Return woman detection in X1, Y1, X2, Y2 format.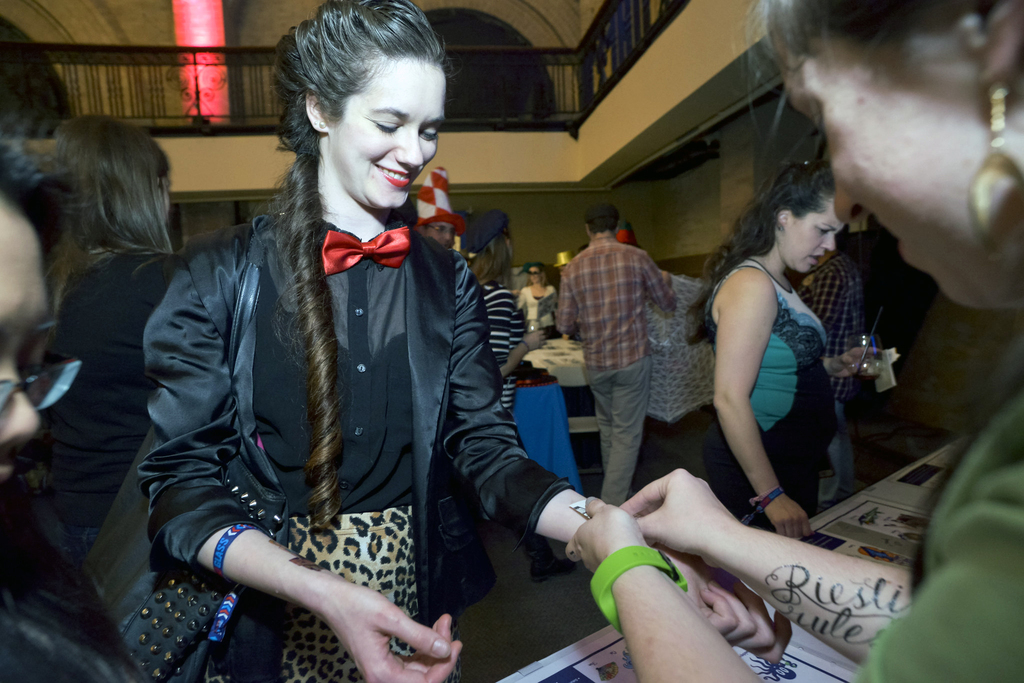
565, 0, 1023, 682.
